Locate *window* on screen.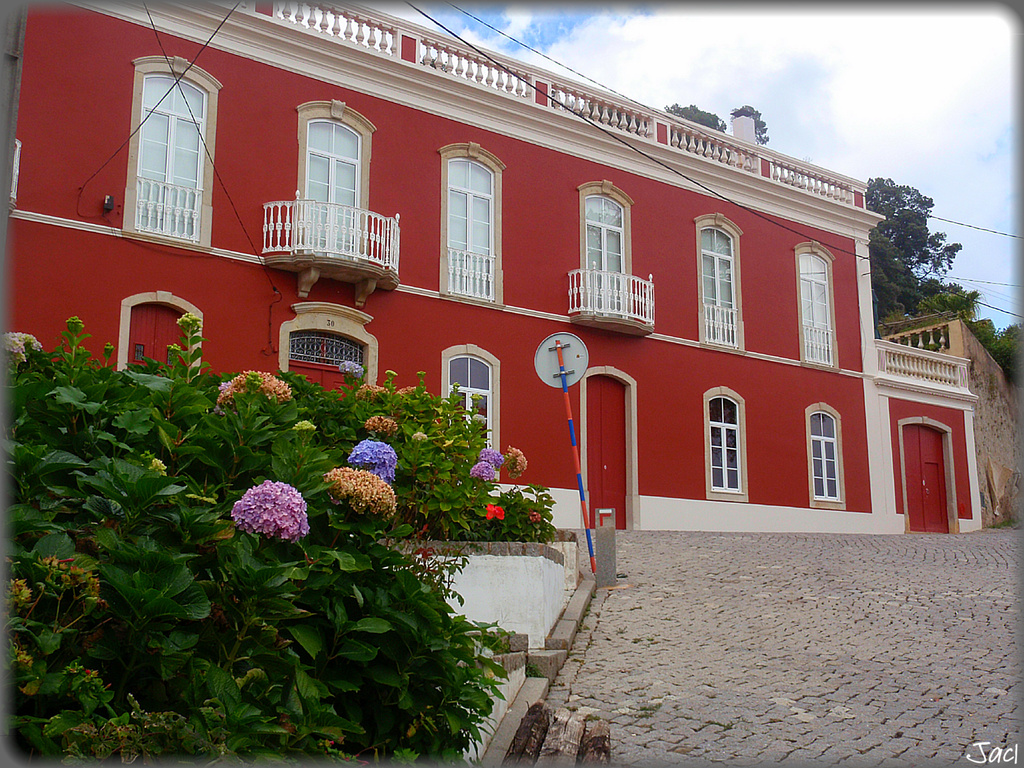
On screen at region(113, 48, 208, 248).
